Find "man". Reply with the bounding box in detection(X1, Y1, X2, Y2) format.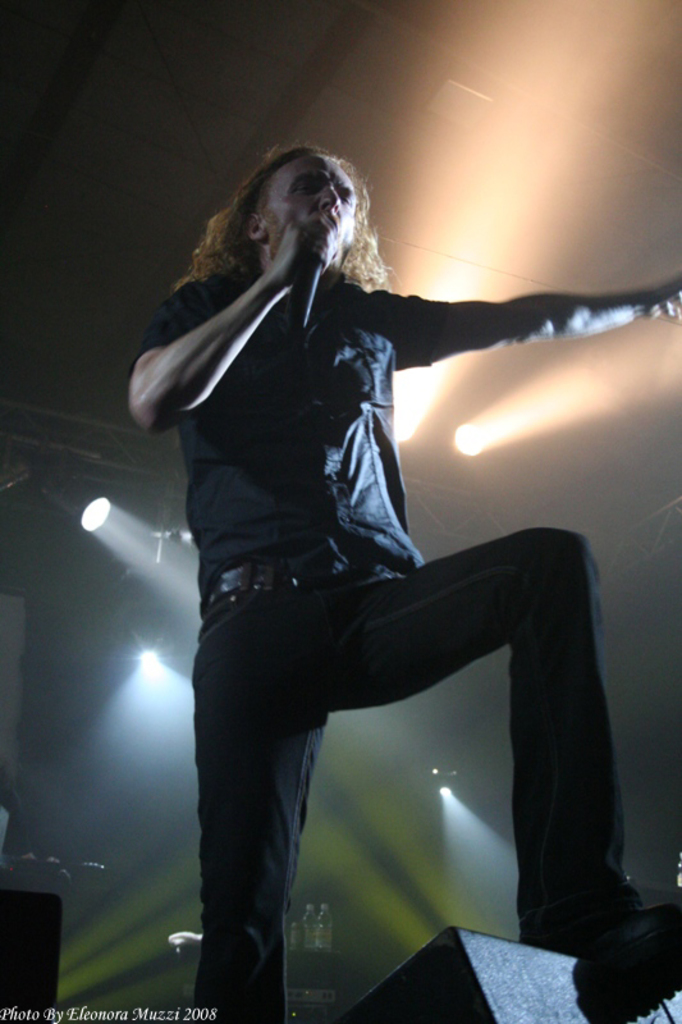
detection(125, 118, 636, 982).
